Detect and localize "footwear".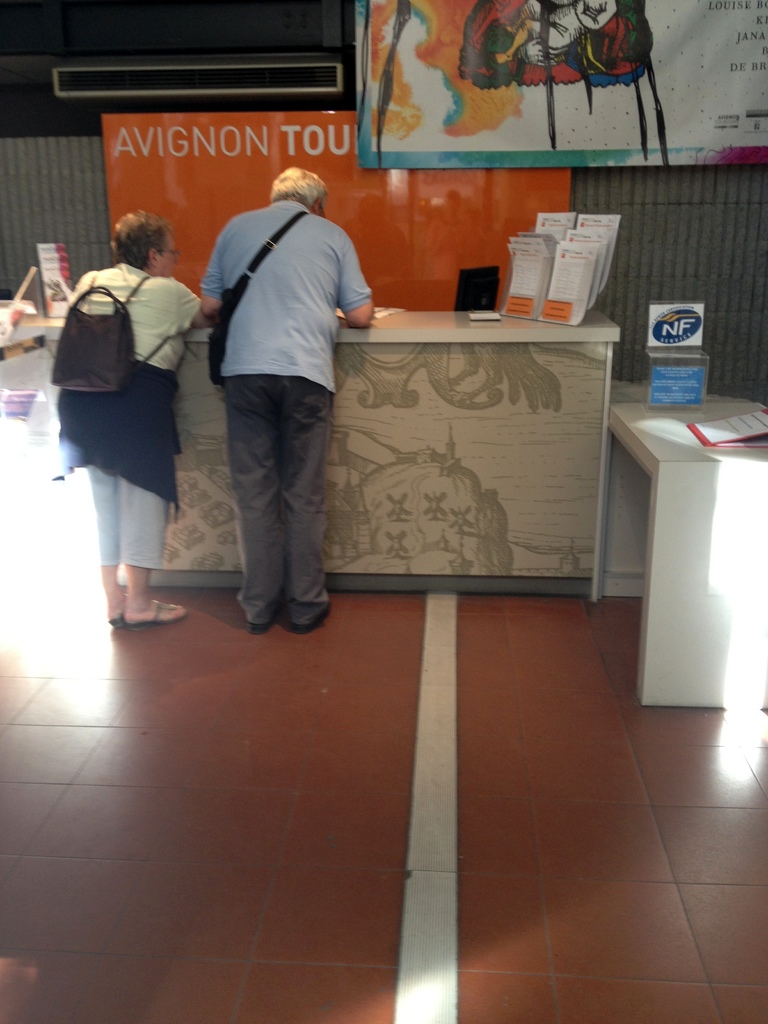
Localized at x1=291, y1=597, x2=335, y2=630.
